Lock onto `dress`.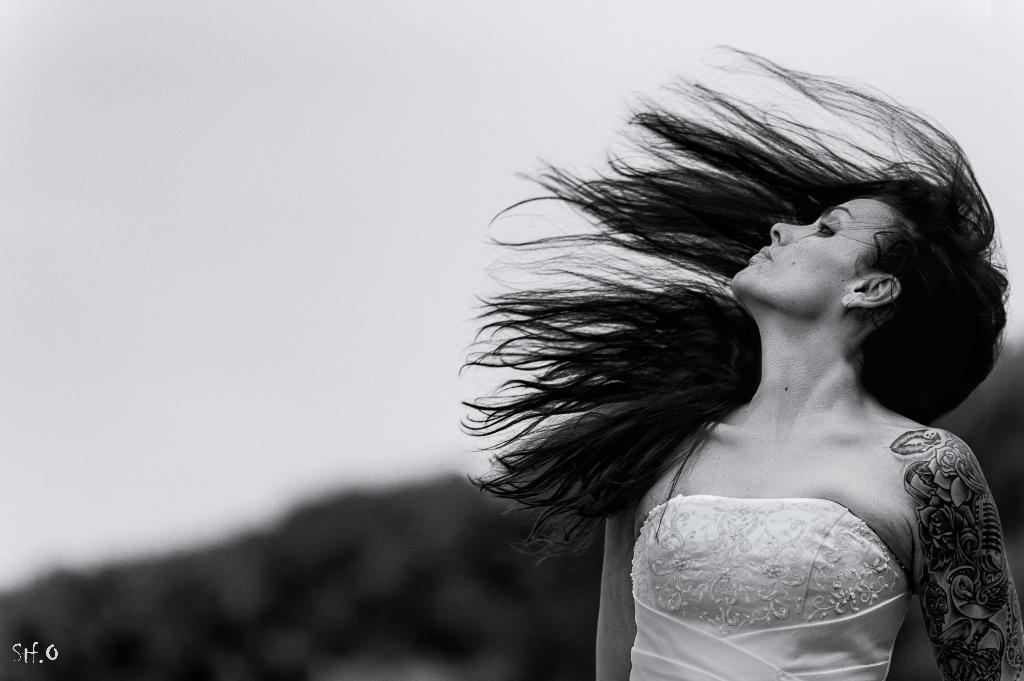
Locked: <bbox>630, 494, 909, 680</bbox>.
